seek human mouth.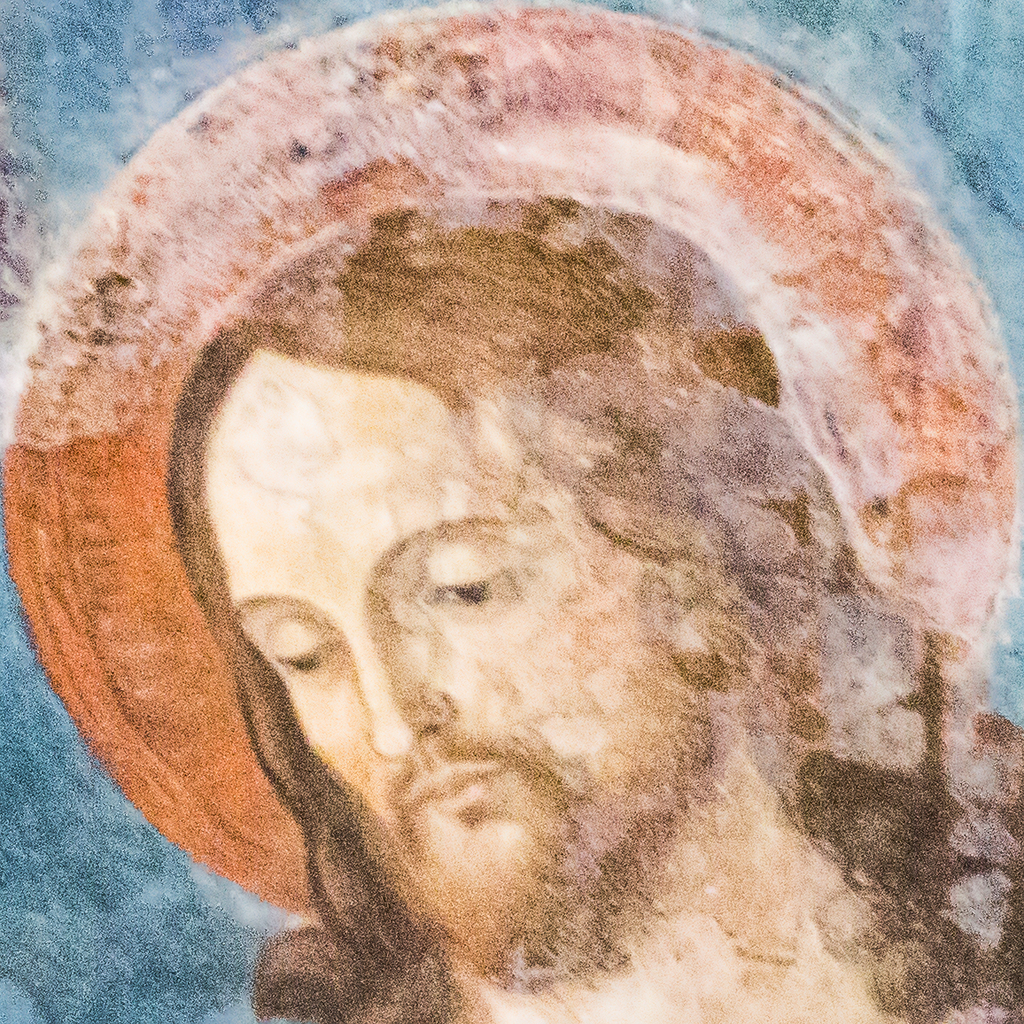
(left=404, top=760, right=516, bottom=807).
